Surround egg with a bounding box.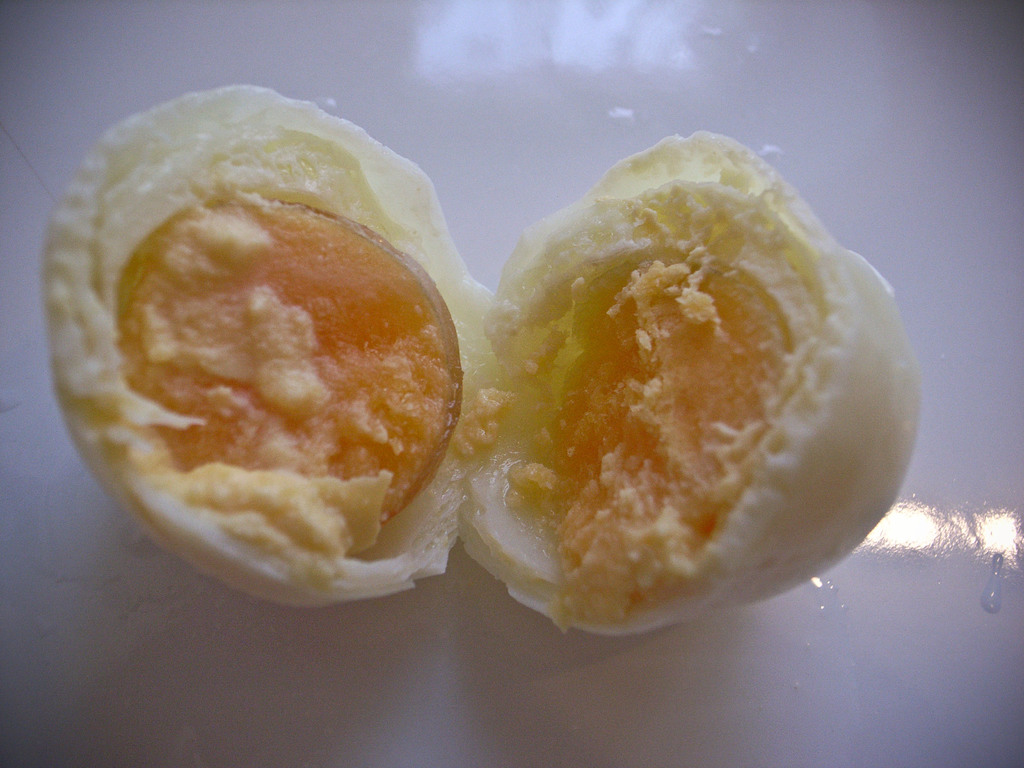
40 81 923 640.
